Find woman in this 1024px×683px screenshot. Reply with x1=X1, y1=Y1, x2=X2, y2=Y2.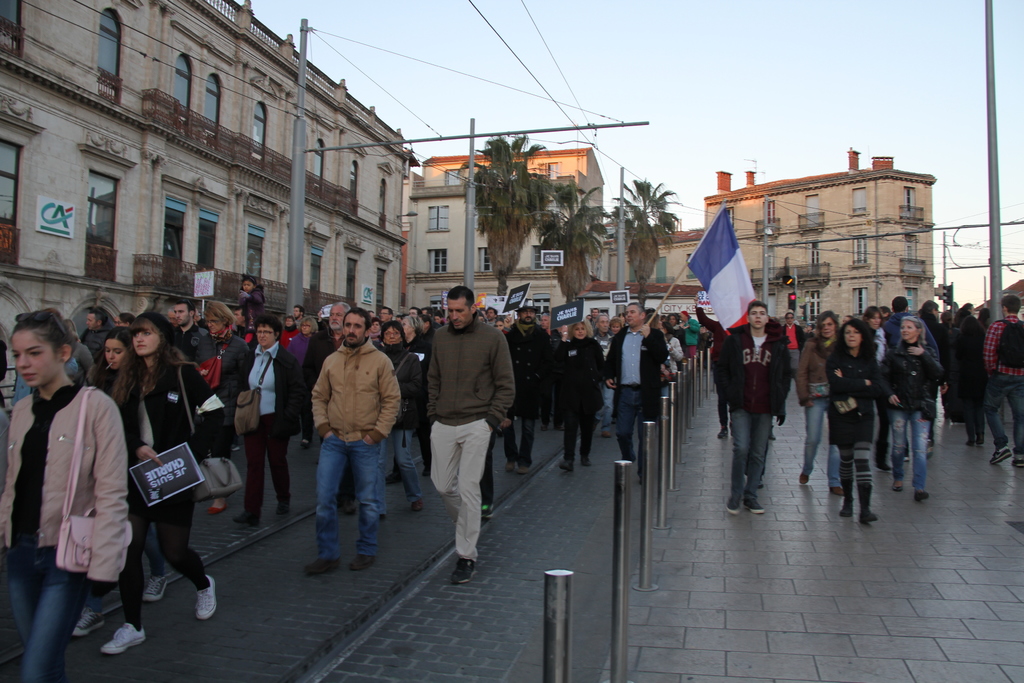
x1=882, y1=313, x2=950, y2=506.
